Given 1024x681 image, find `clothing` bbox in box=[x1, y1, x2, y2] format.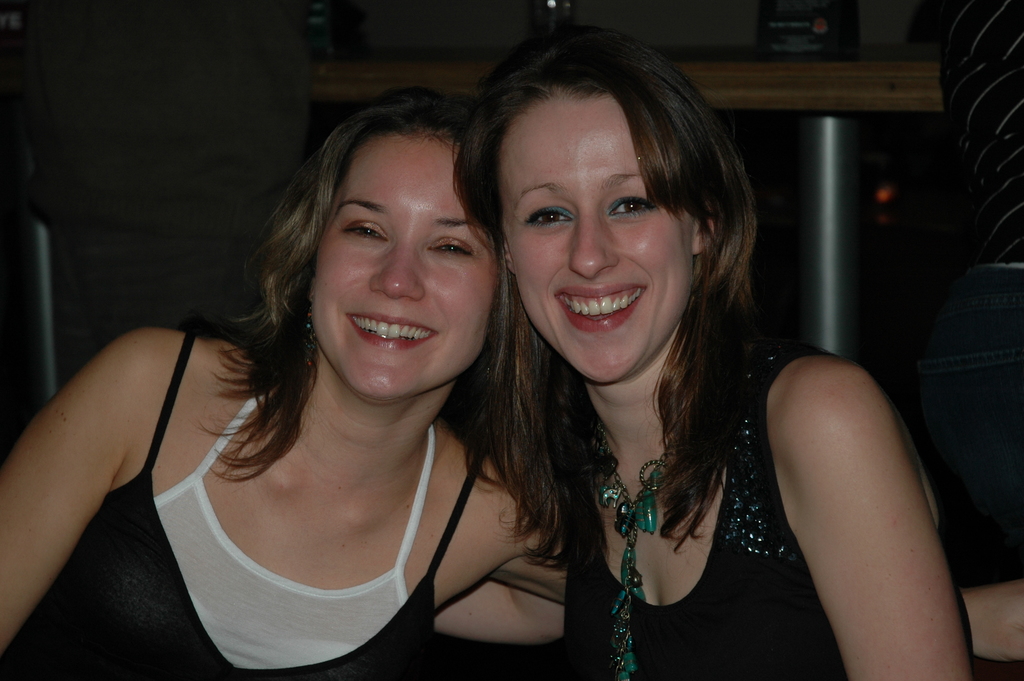
box=[566, 346, 973, 680].
